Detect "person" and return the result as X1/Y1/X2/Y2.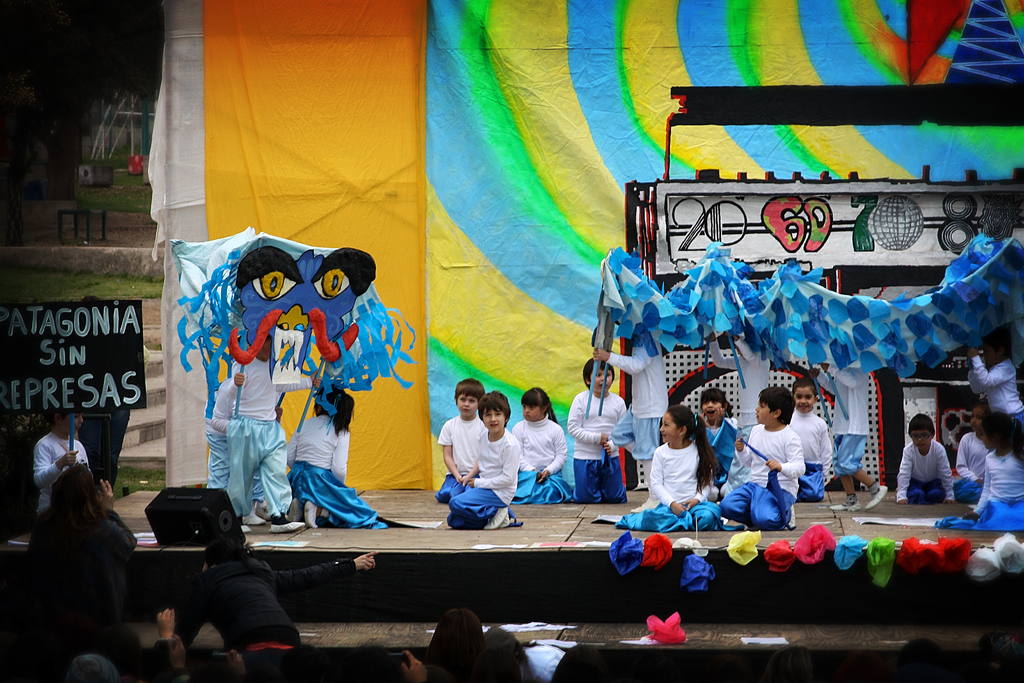
943/408/995/503.
